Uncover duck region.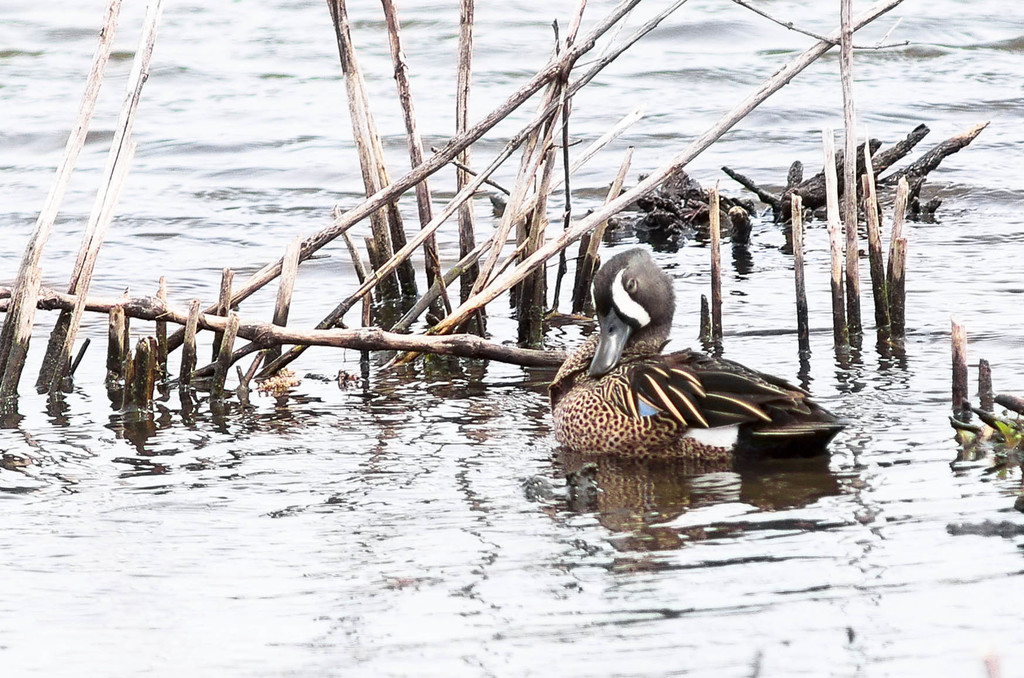
Uncovered: x1=548 y1=256 x2=850 y2=465.
